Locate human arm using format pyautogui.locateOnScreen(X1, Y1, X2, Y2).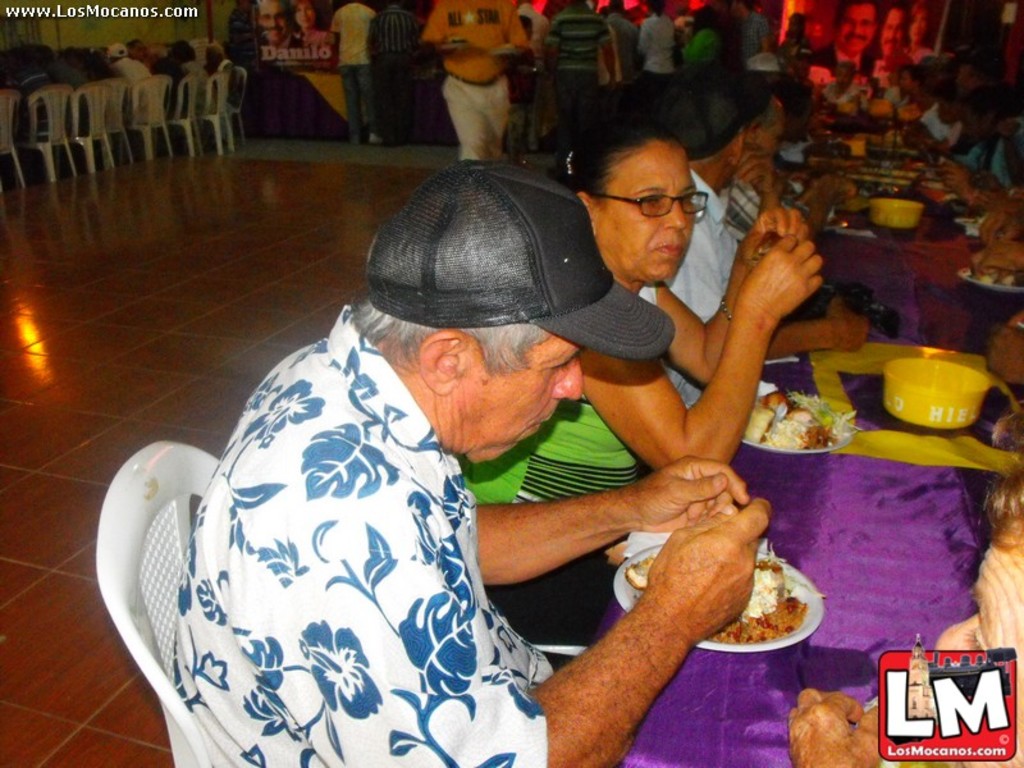
pyautogui.locateOnScreen(941, 146, 998, 205).
